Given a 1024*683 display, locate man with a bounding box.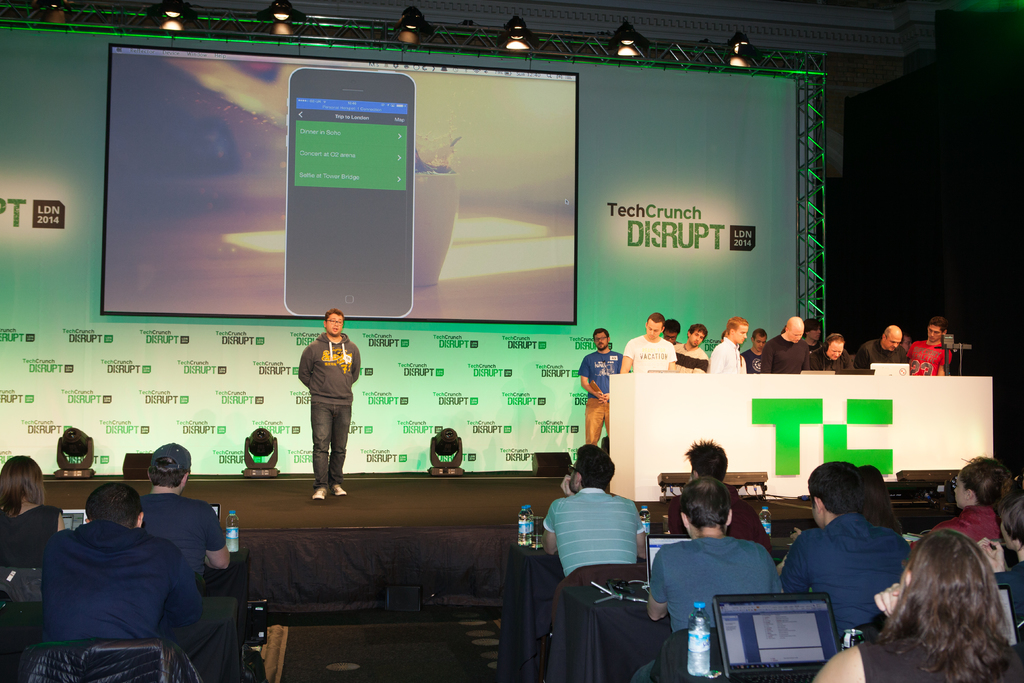
Located: [783, 459, 919, 644].
